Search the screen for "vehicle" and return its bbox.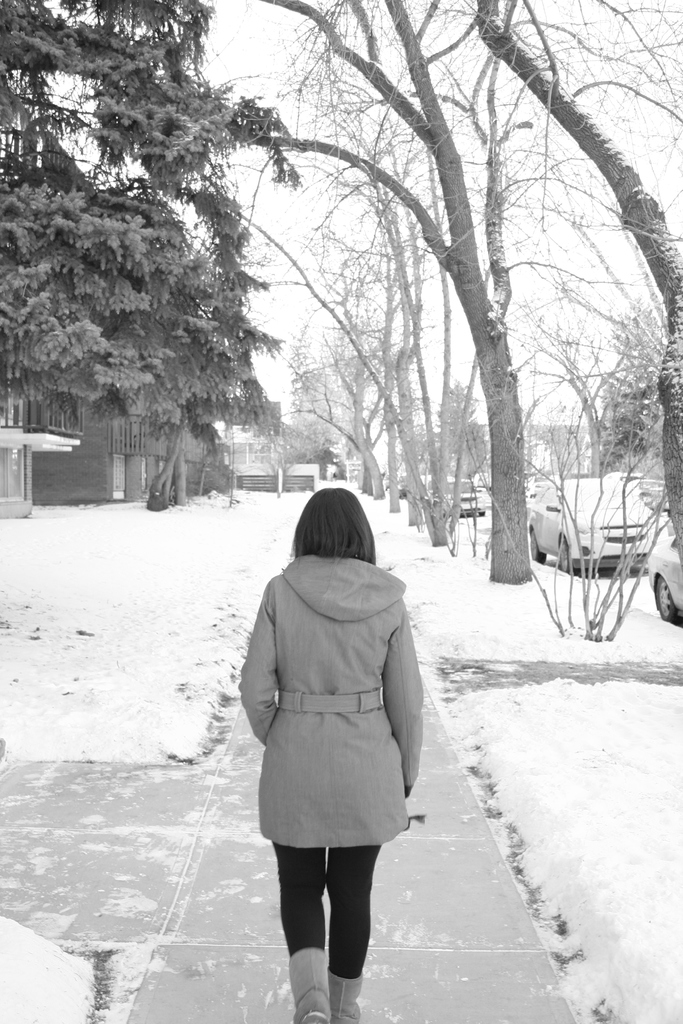
Found: rect(639, 513, 682, 623).
